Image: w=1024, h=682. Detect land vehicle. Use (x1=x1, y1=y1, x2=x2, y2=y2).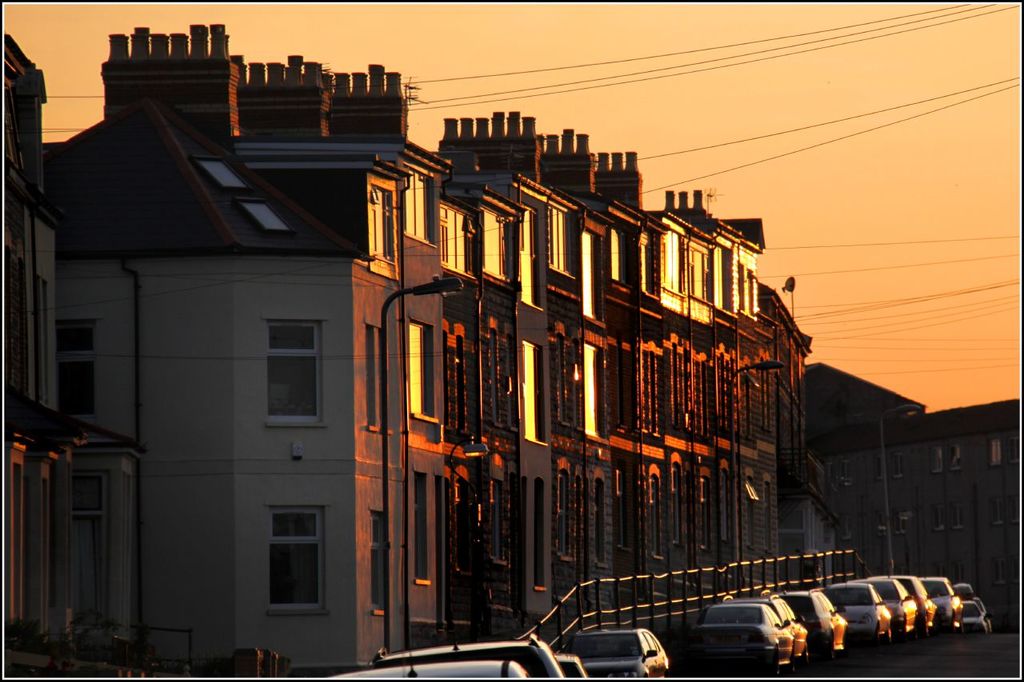
(x1=916, y1=572, x2=965, y2=631).
